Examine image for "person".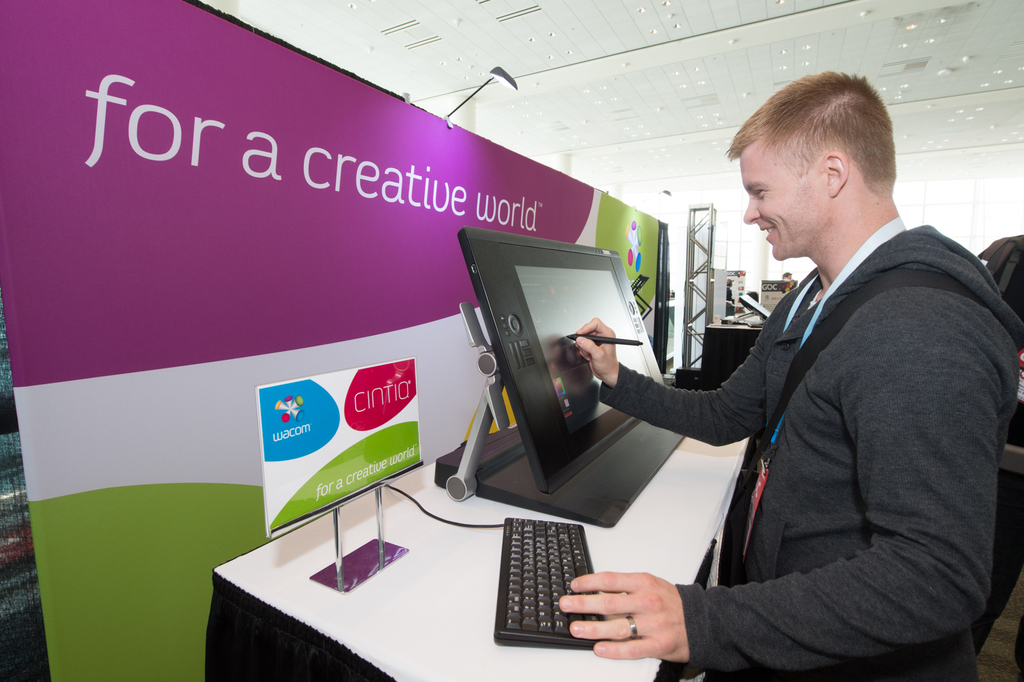
Examination result: x1=976, y1=233, x2=1021, y2=447.
